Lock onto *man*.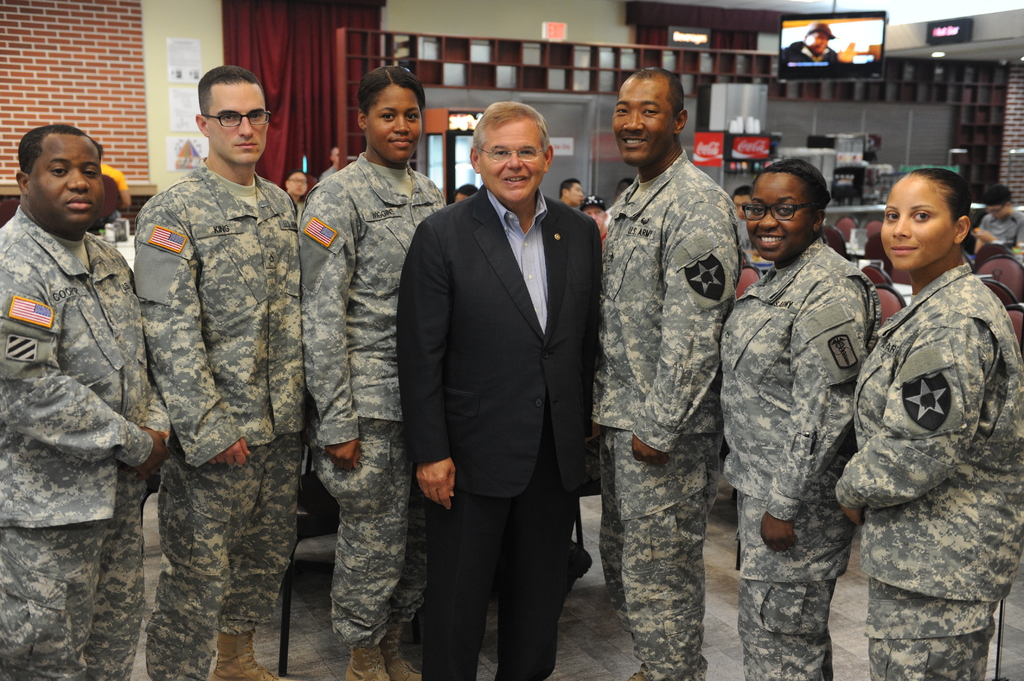
Locked: left=0, top=125, right=172, bottom=680.
